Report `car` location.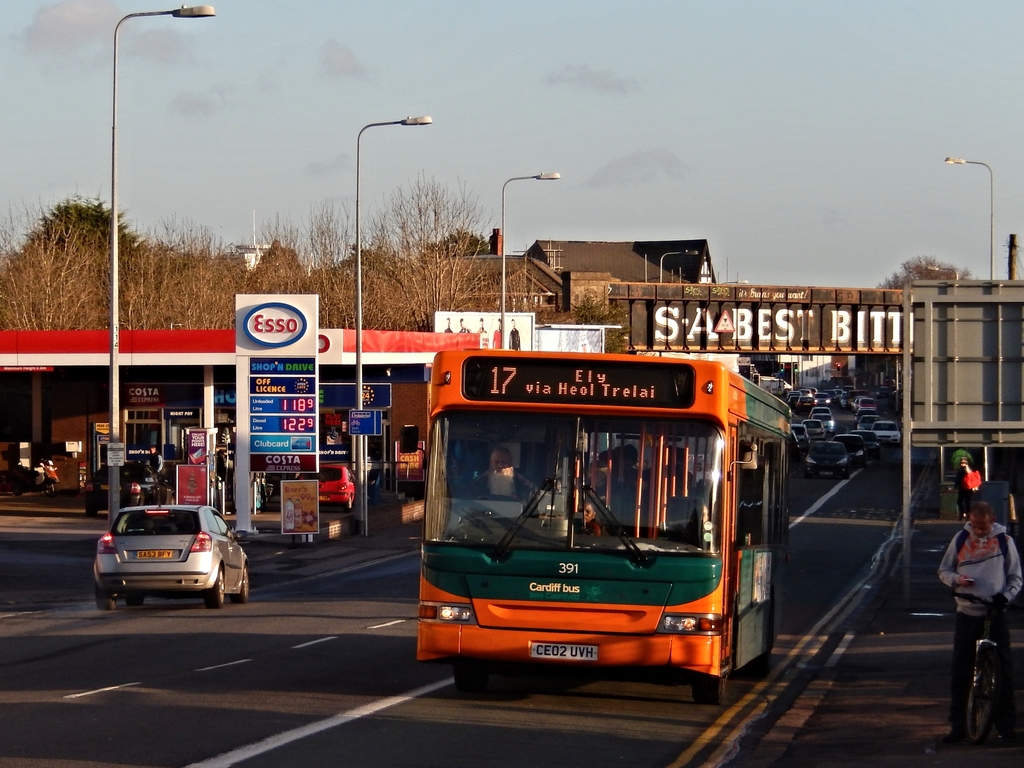
Report: 860,414,882,428.
